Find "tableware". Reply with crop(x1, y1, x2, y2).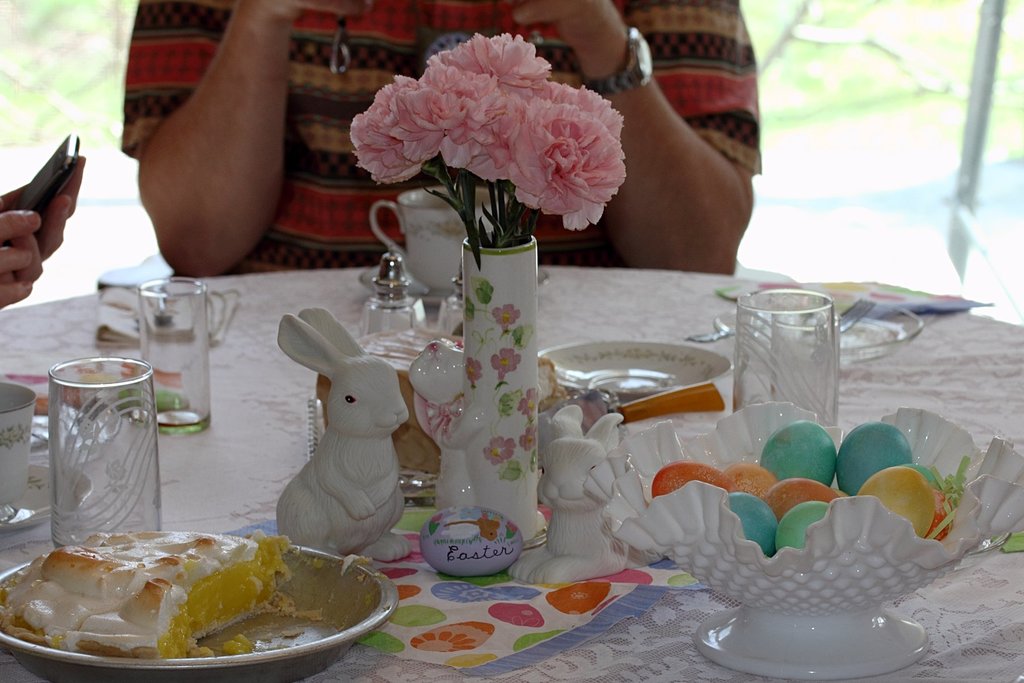
crop(360, 256, 554, 306).
